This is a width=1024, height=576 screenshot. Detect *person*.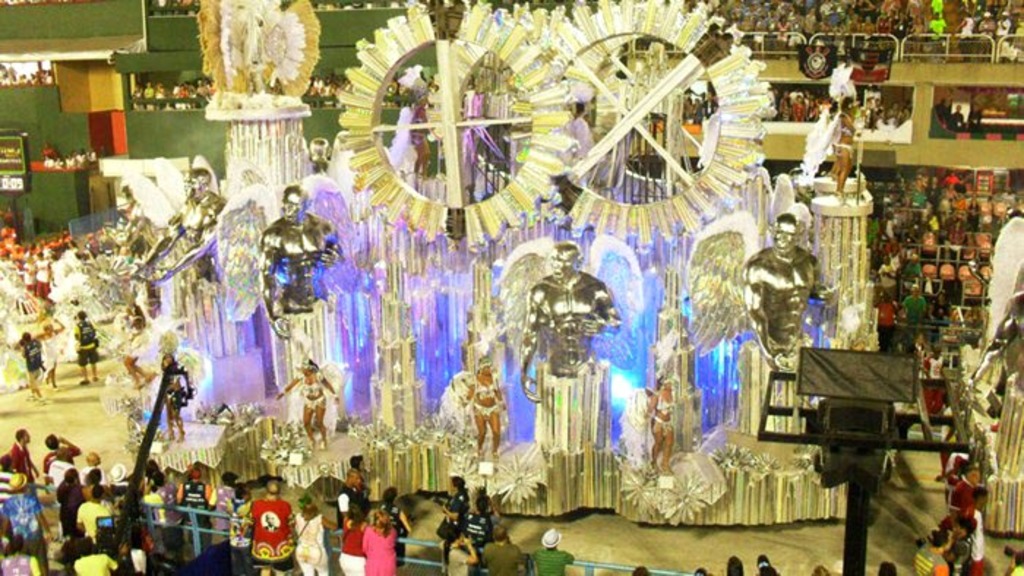
274/355/344/455.
